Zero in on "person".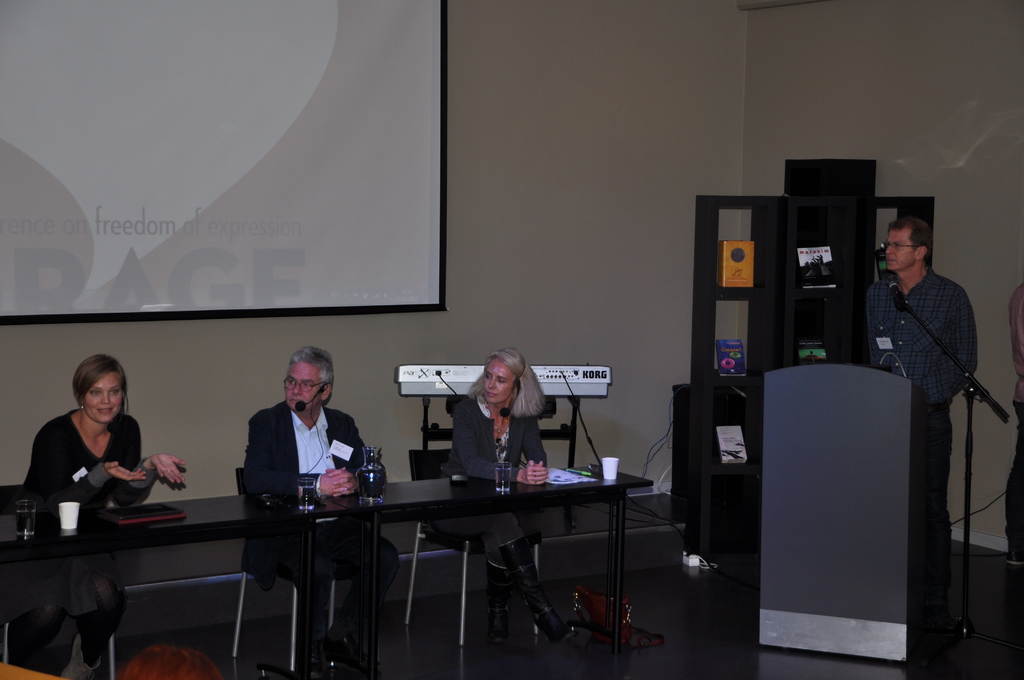
Zeroed in: crop(452, 344, 563, 645).
